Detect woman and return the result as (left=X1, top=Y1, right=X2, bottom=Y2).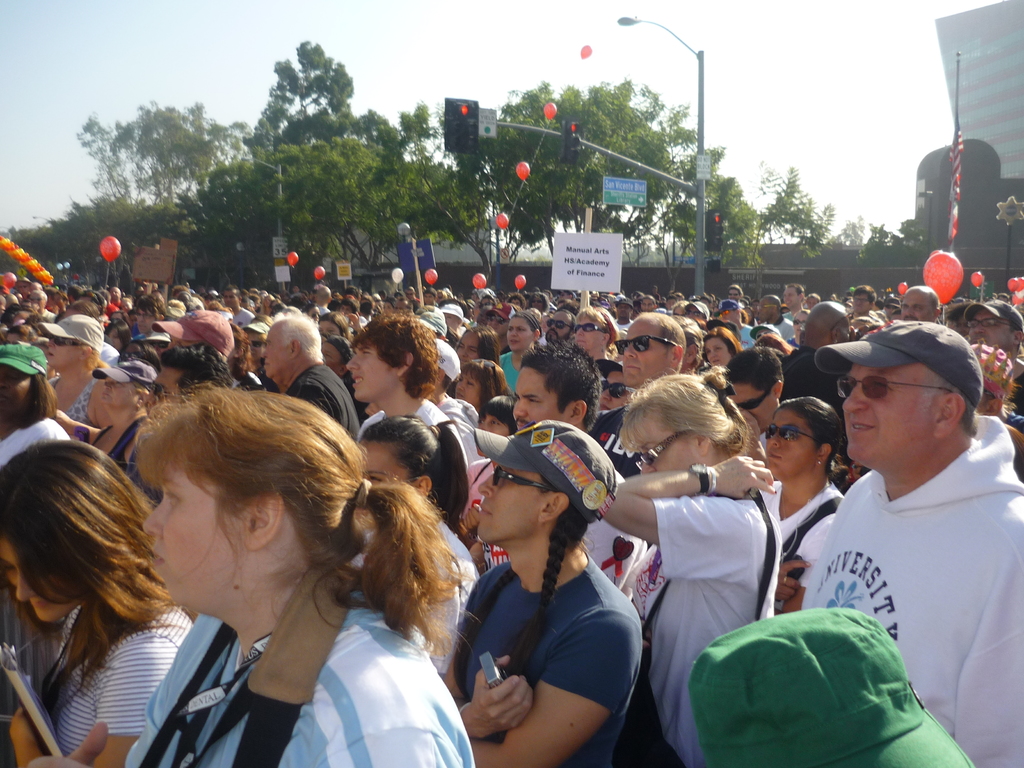
(left=354, top=414, right=474, bottom=677).
